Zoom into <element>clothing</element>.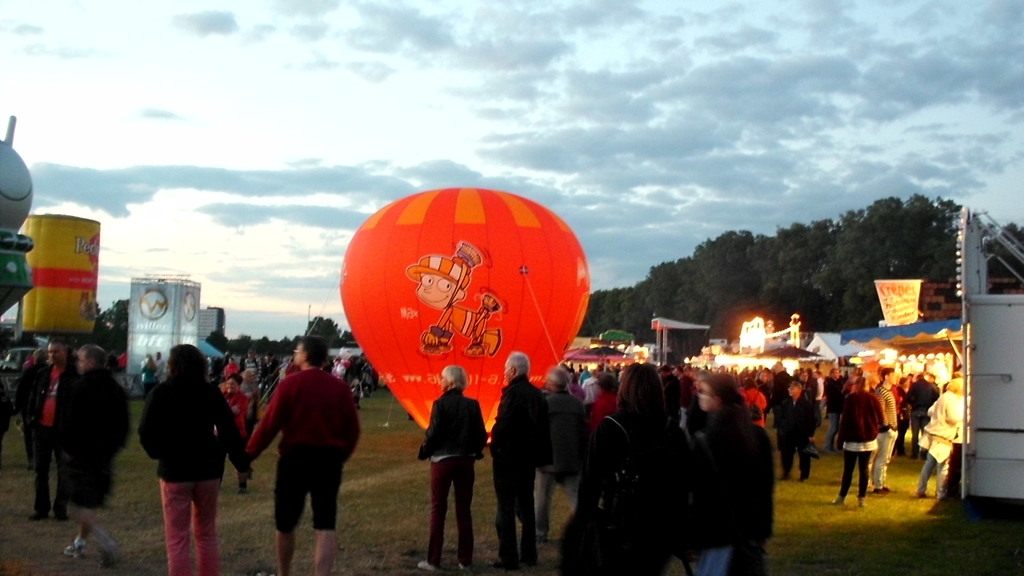
Zoom target: rect(145, 367, 234, 575).
